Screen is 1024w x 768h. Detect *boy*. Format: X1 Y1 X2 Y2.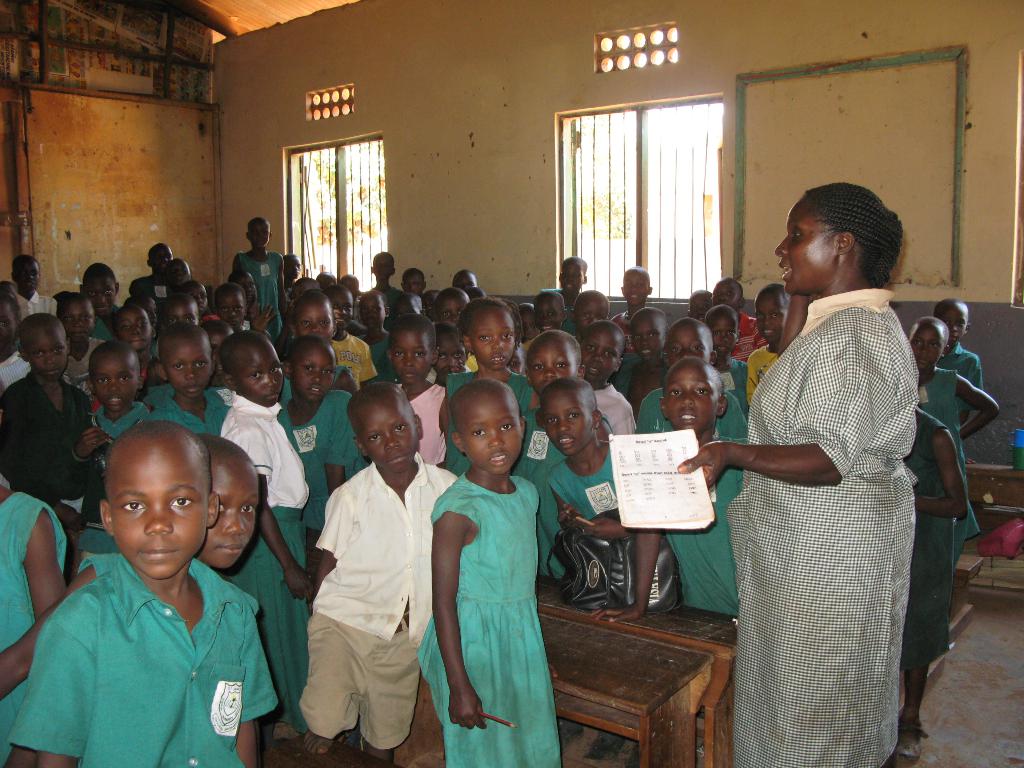
509 328 584 499.
